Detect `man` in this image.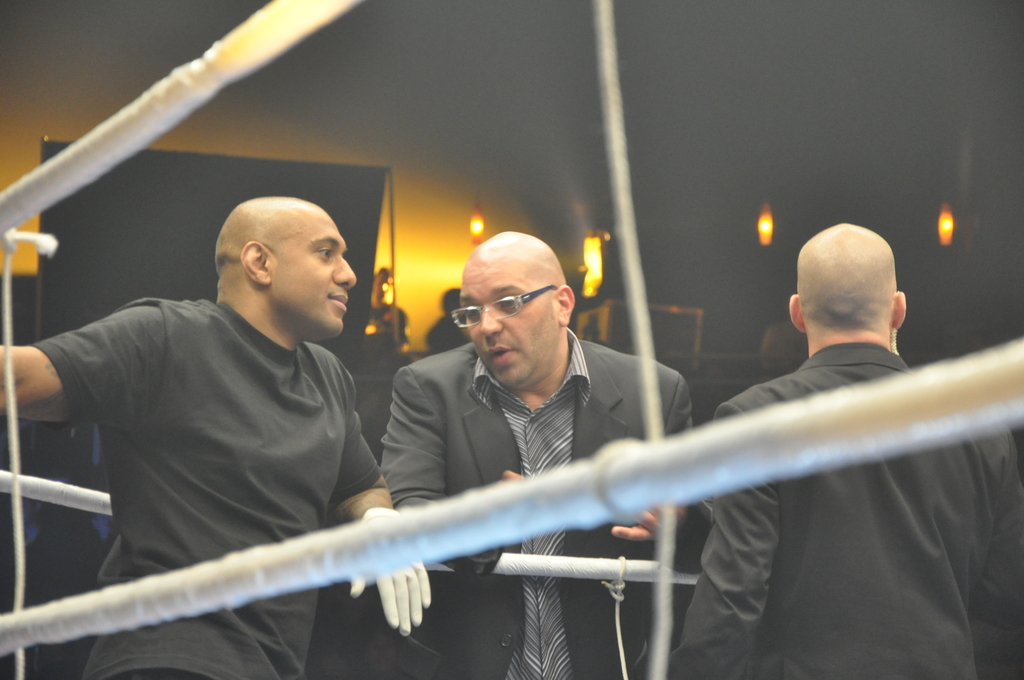
Detection: crop(668, 222, 1023, 679).
